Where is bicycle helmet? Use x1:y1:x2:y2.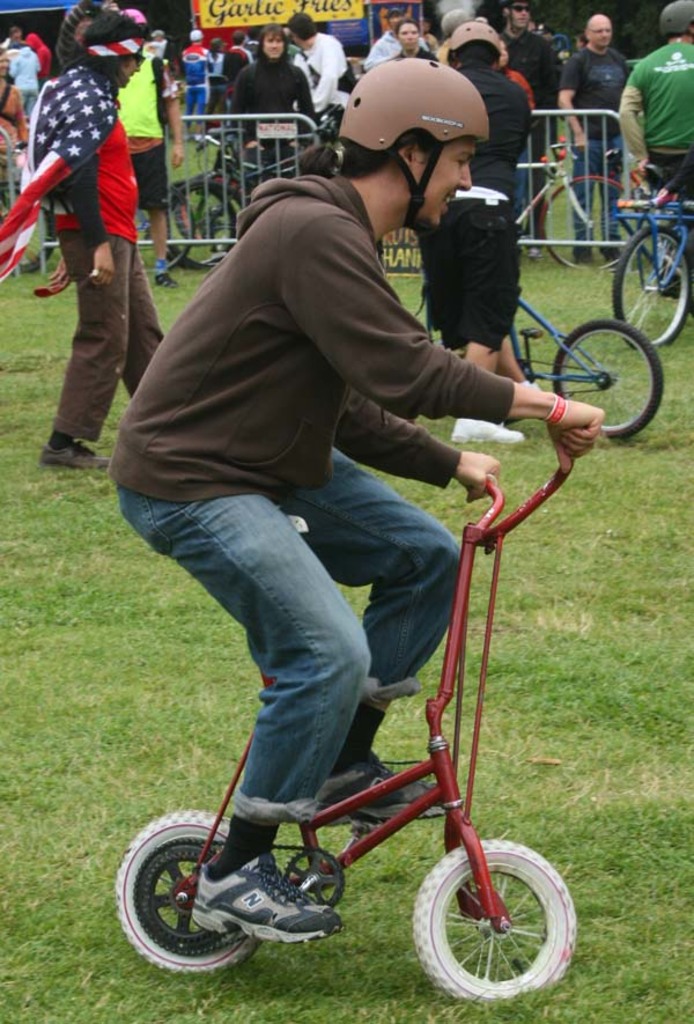
348:62:486:241.
